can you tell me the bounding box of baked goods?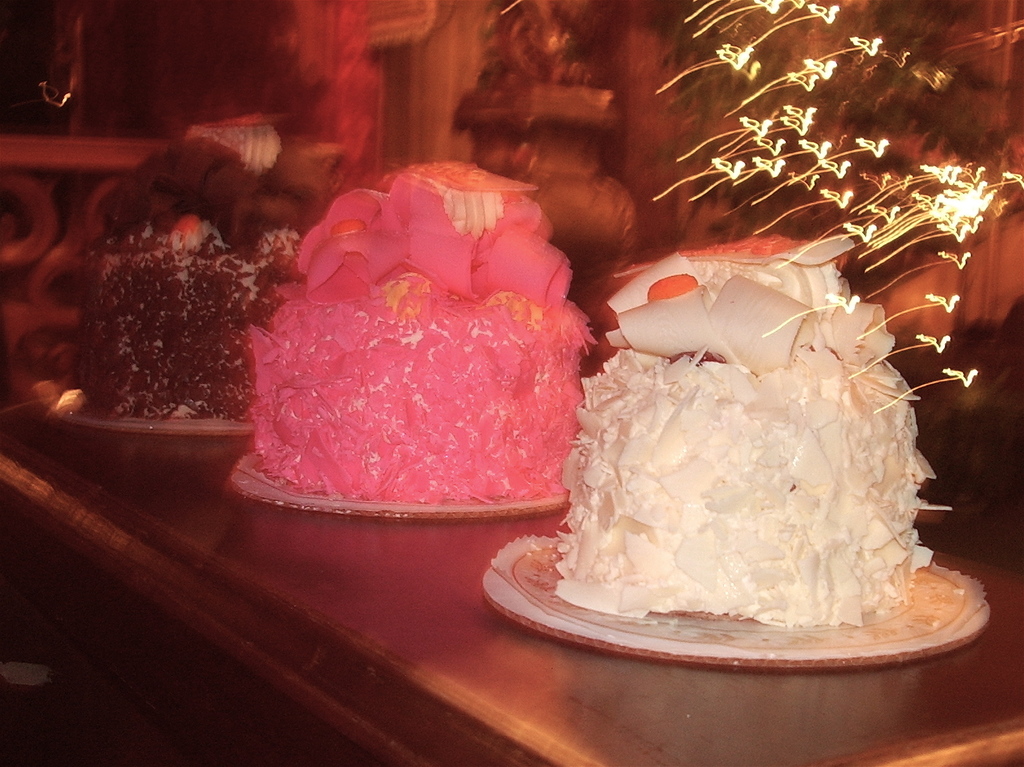
BBox(248, 158, 596, 524).
